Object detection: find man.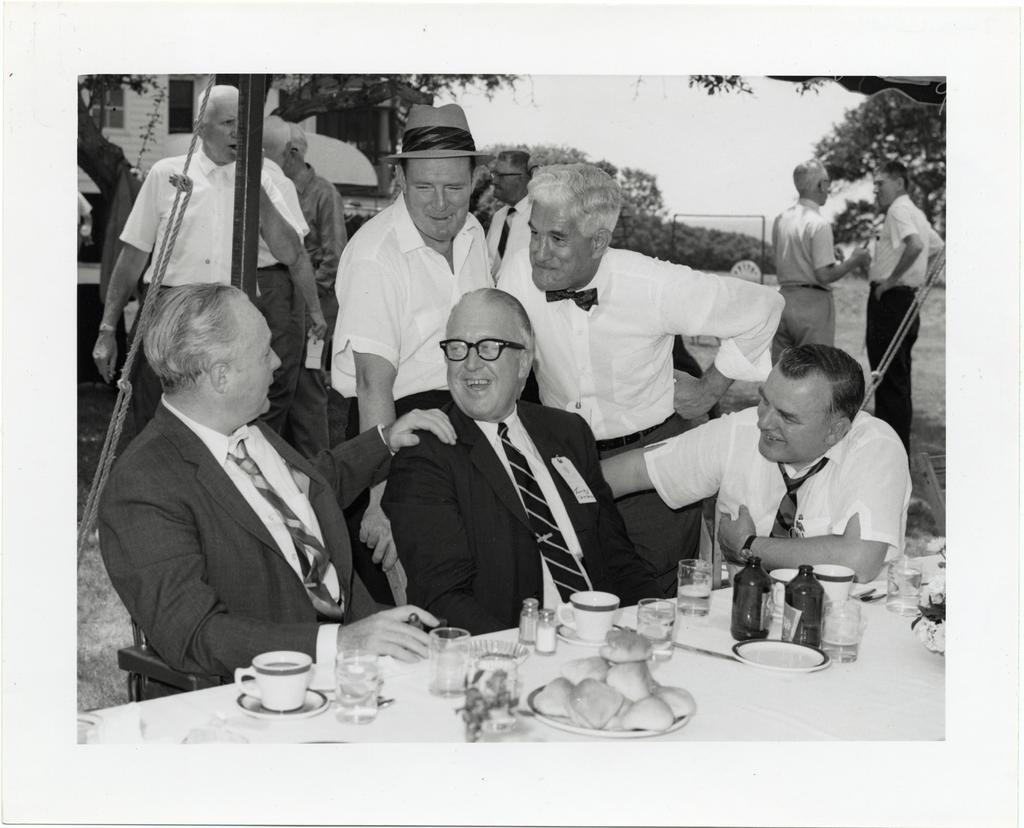
<box>863,165,942,439</box>.
